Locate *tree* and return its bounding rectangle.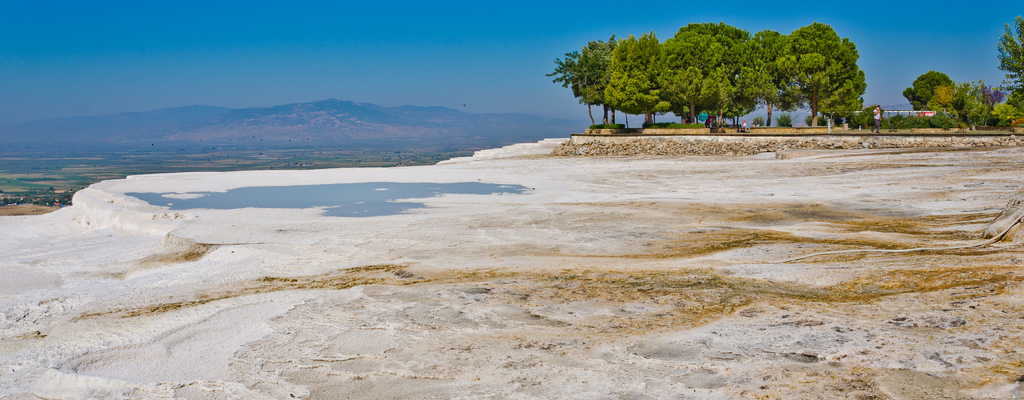
pyautogui.locateOnScreen(902, 71, 956, 114).
